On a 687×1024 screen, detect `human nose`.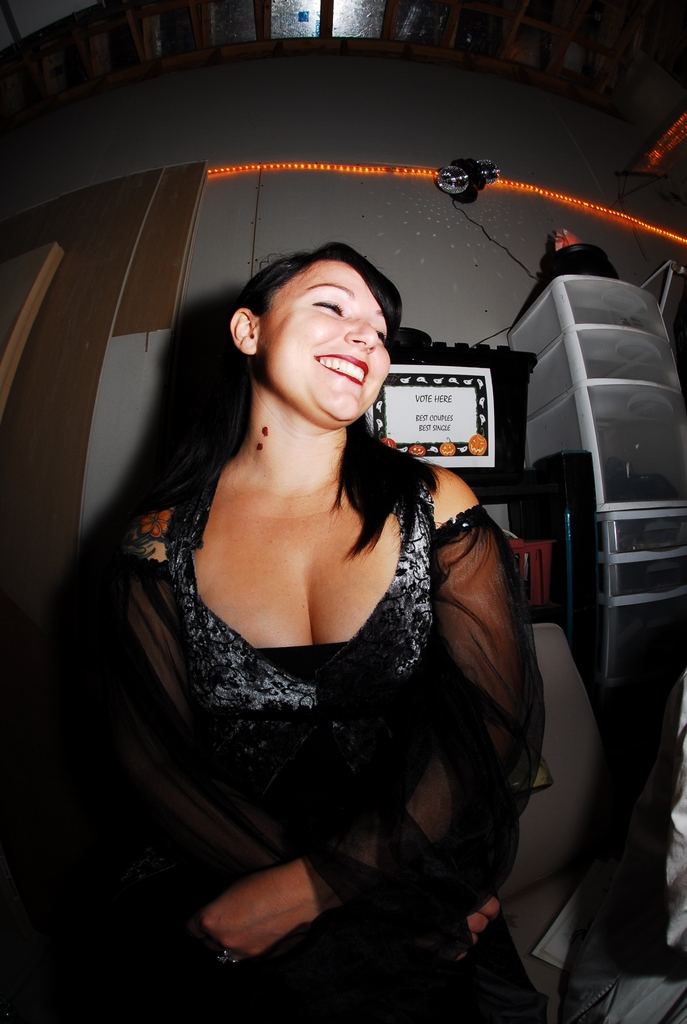
[343, 318, 378, 349].
